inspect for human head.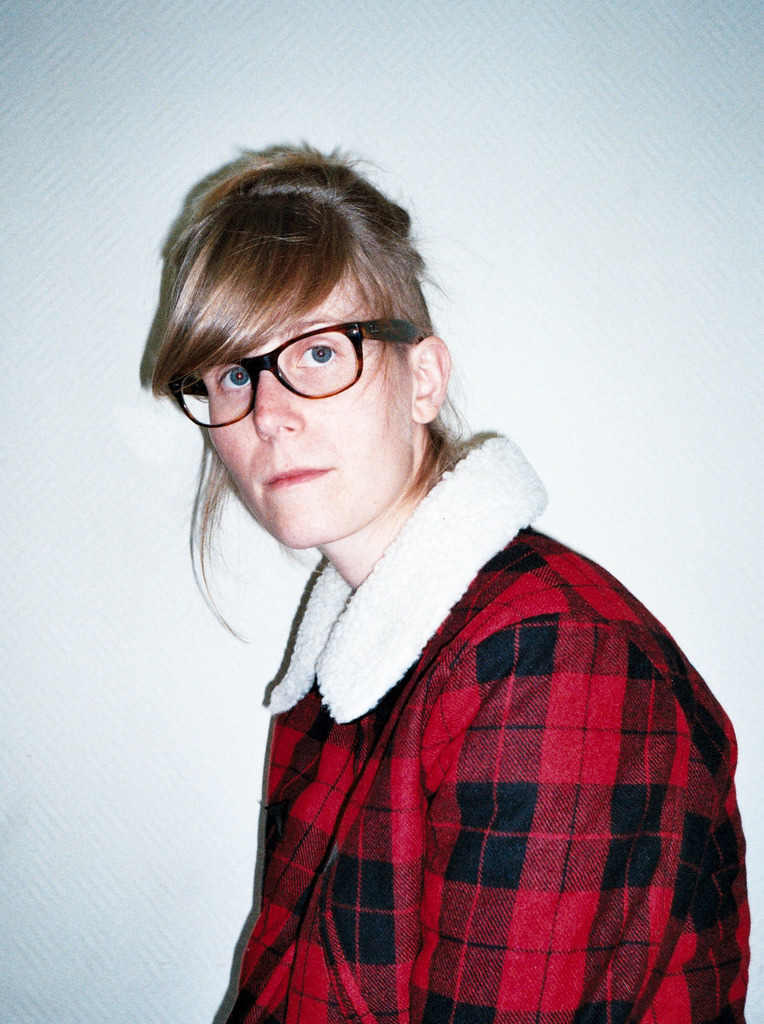
Inspection: [134,148,446,545].
